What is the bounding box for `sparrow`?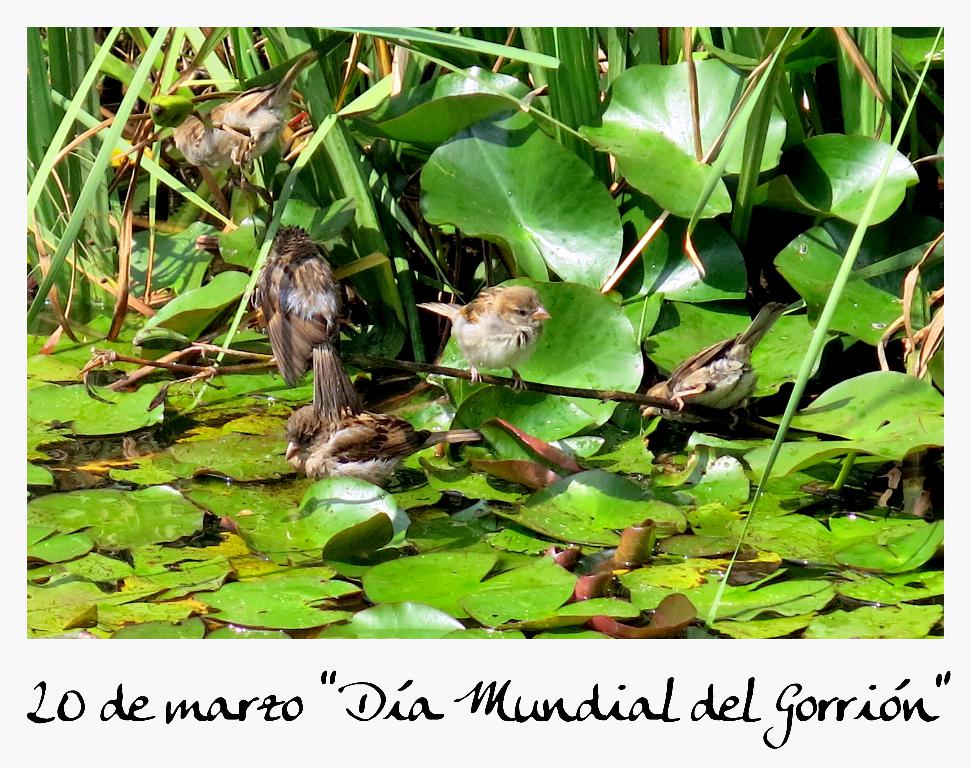
bbox(169, 55, 313, 169).
